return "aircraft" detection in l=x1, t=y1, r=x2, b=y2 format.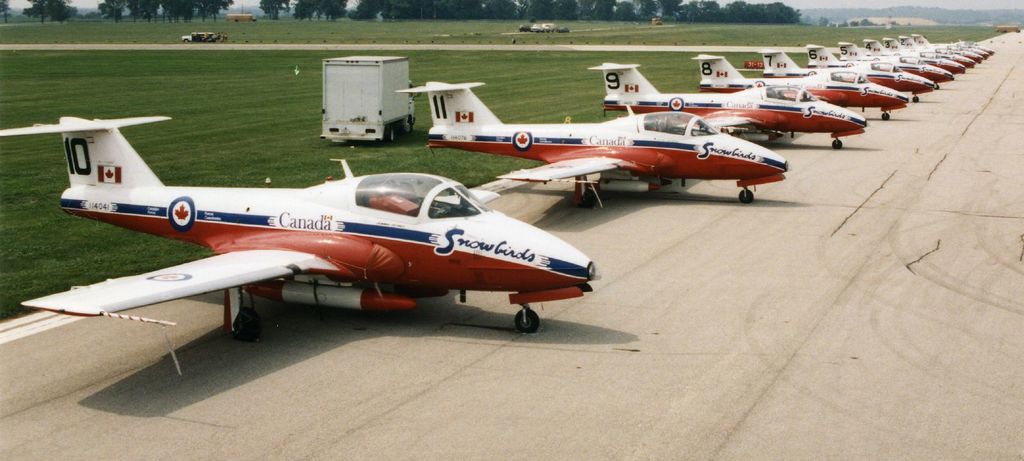
l=761, t=45, r=915, b=117.
